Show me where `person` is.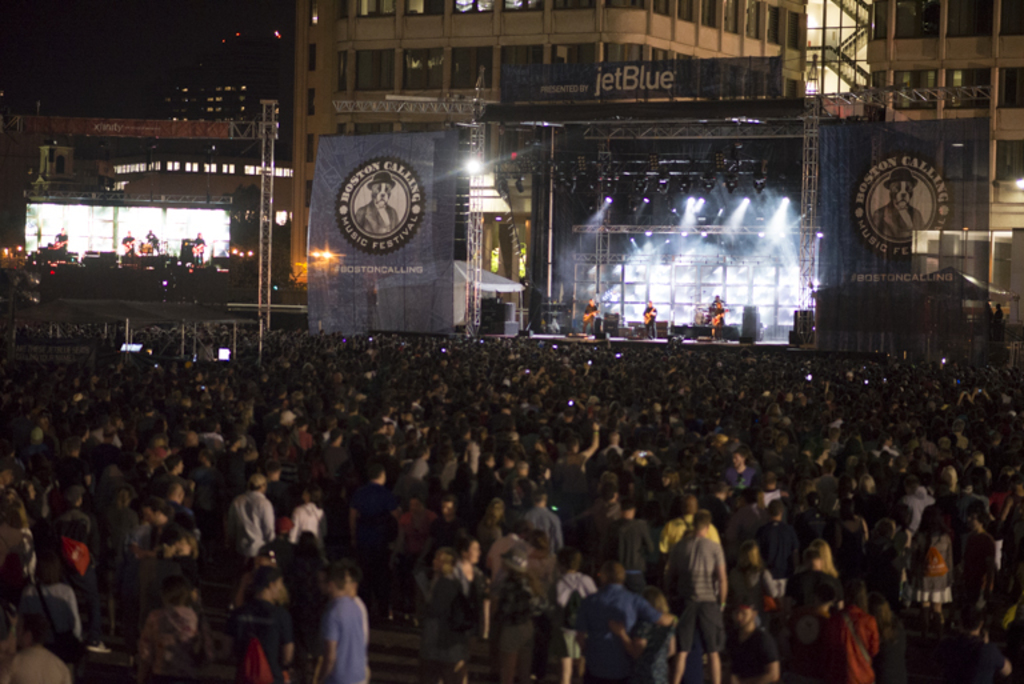
`person` is at [x1=188, y1=232, x2=203, y2=257].
